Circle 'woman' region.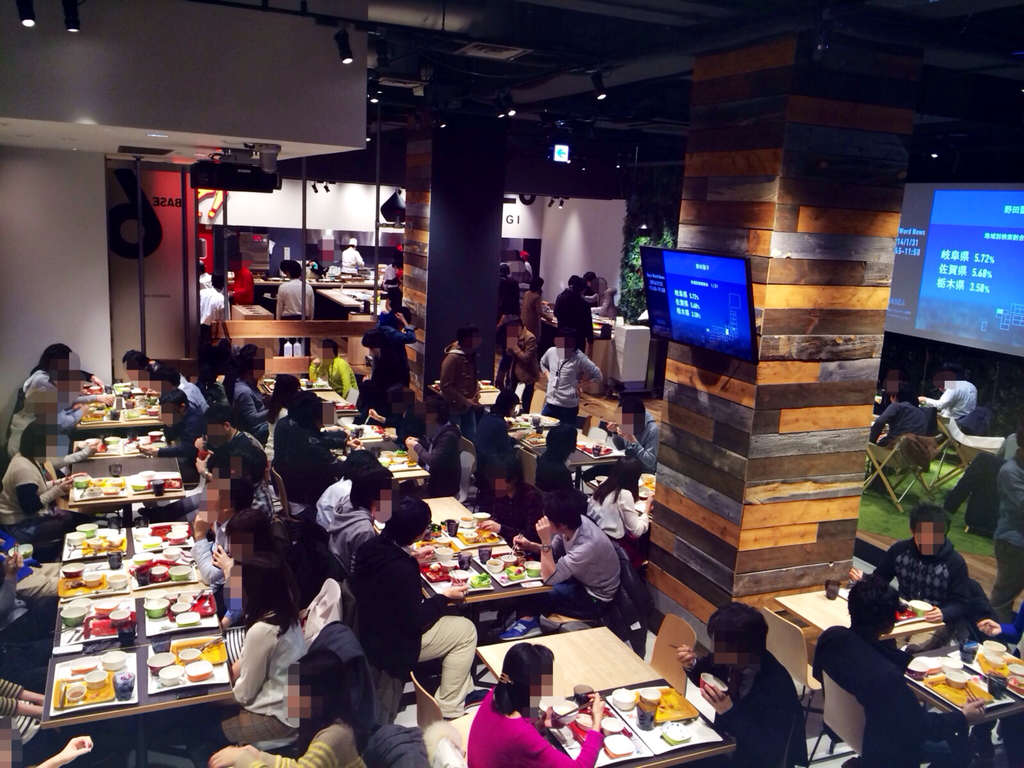
Region: [395,393,467,492].
